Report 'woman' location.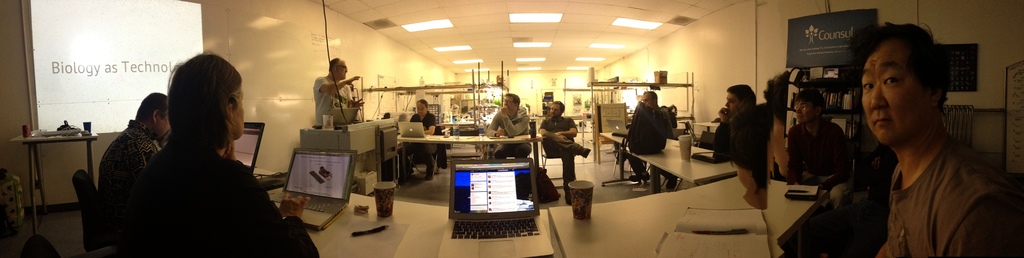
Report: bbox(108, 47, 280, 257).
